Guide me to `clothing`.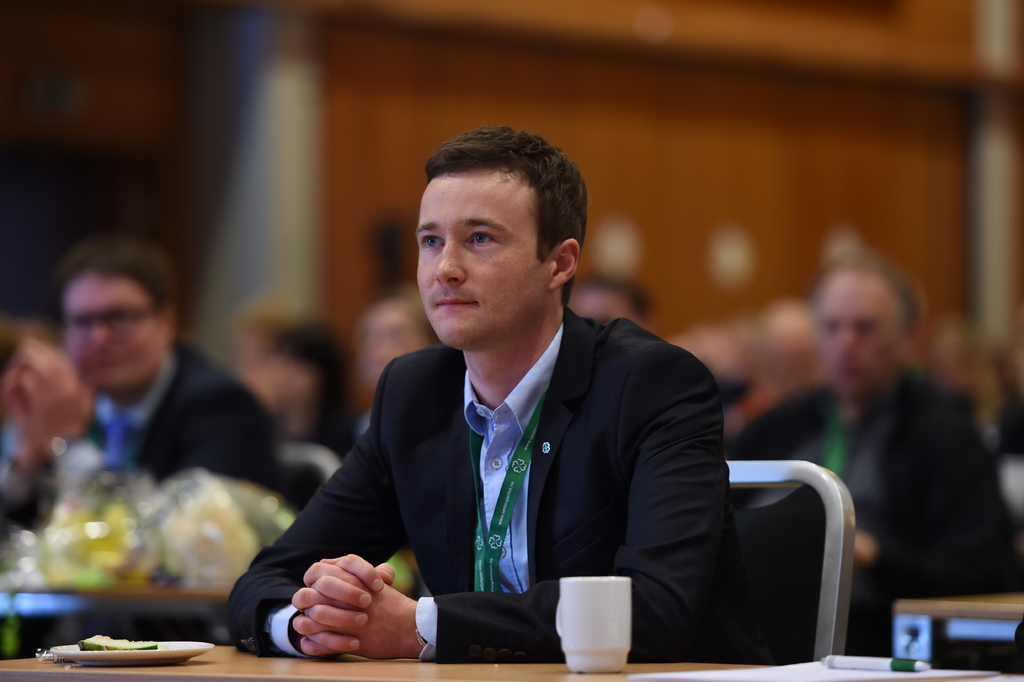
Guidance: {"left": 730, "top": 361, "right": 1020, "bottom": 639}.
